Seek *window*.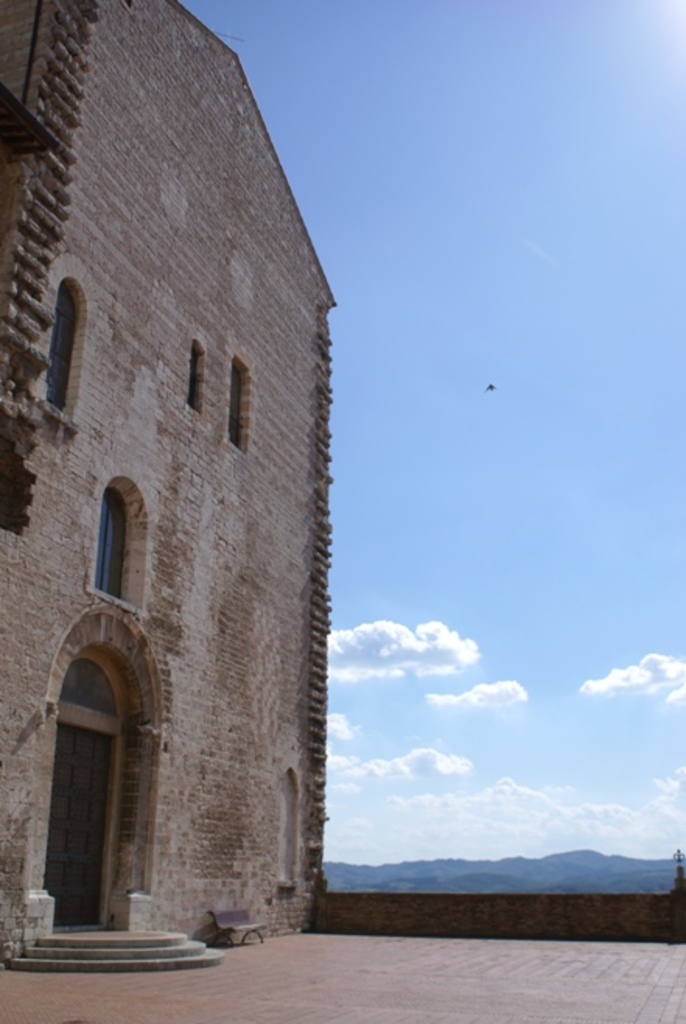
68:470:129:608.
